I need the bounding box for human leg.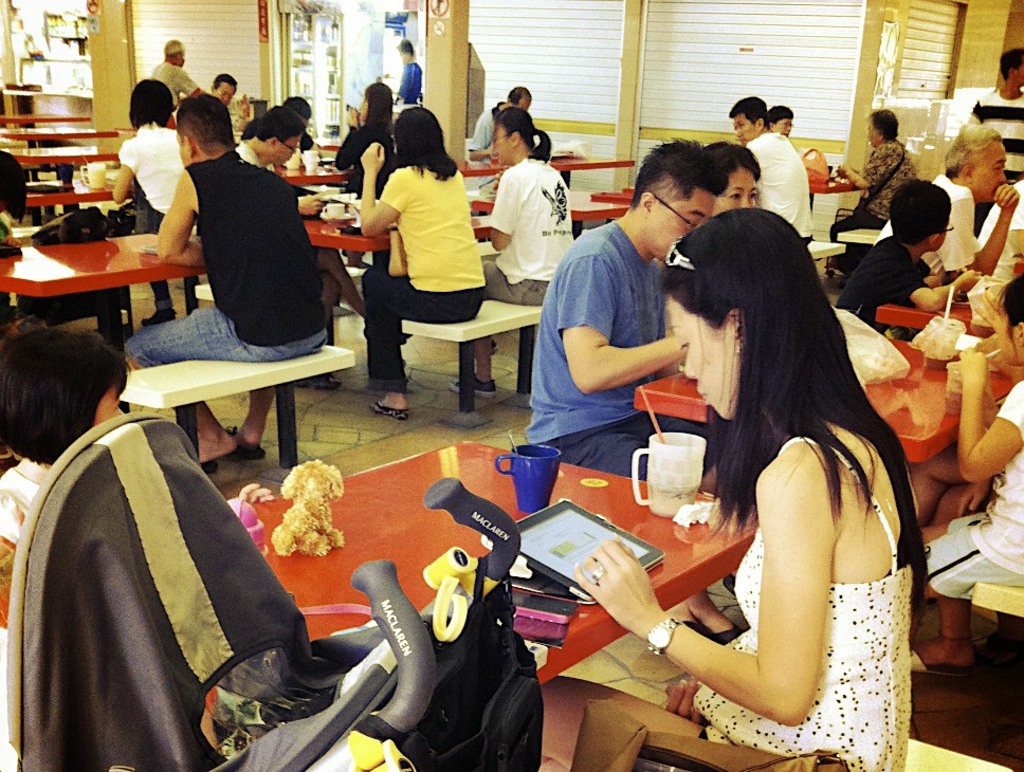
Here it is: 125, 304, 325, 461.
